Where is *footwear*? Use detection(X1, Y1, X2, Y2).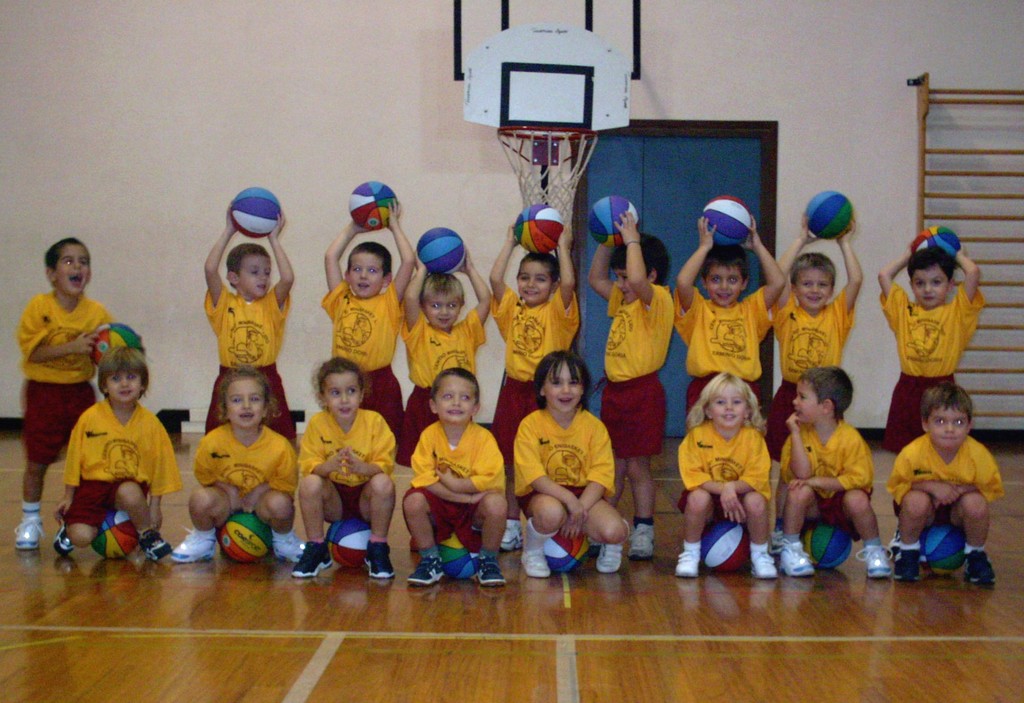
detection(130, 533, 168, 563).
